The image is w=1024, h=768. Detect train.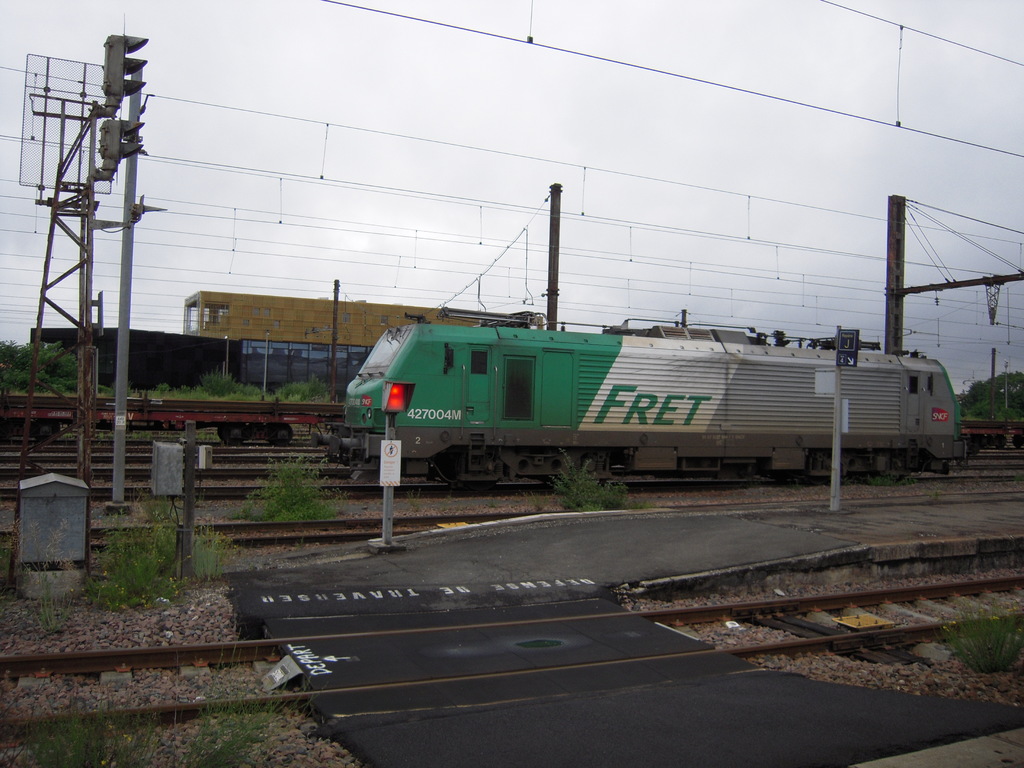
Detection: [x1=0, y1=394, x2=348, y2=444].
